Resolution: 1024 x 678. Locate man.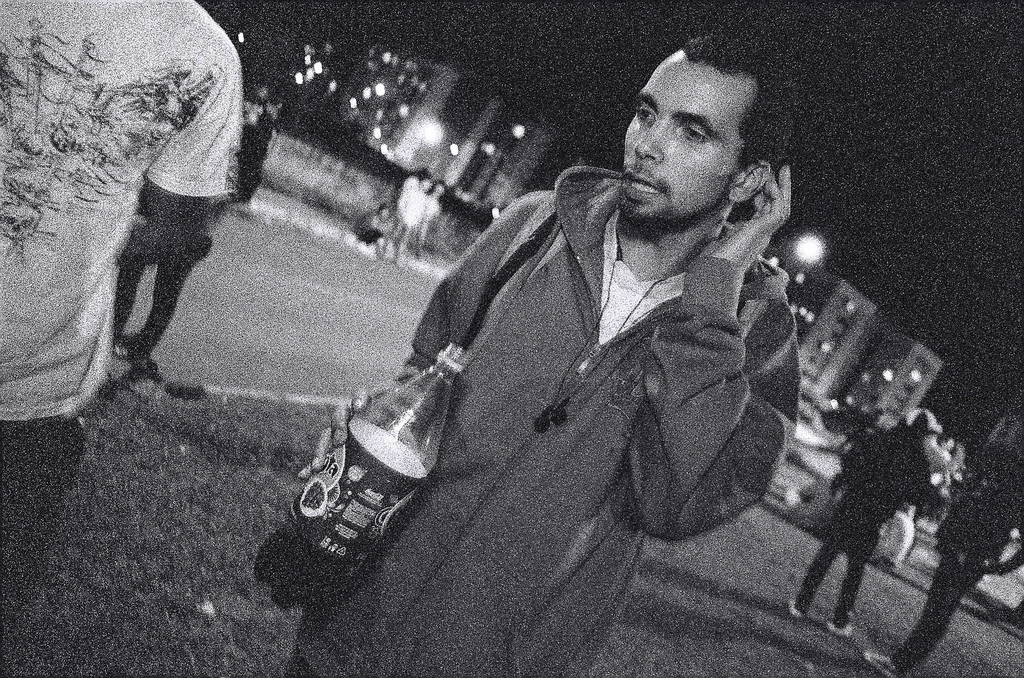
860 412 1023 677.
